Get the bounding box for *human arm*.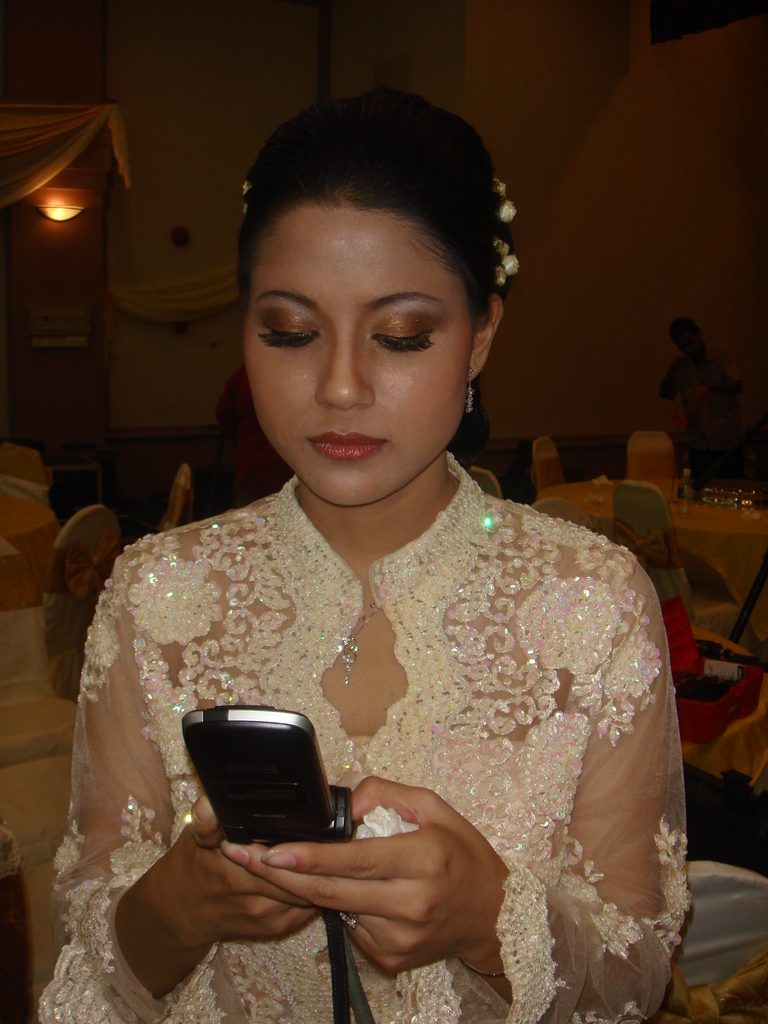
Rect(51, 541, 324, 1023).
